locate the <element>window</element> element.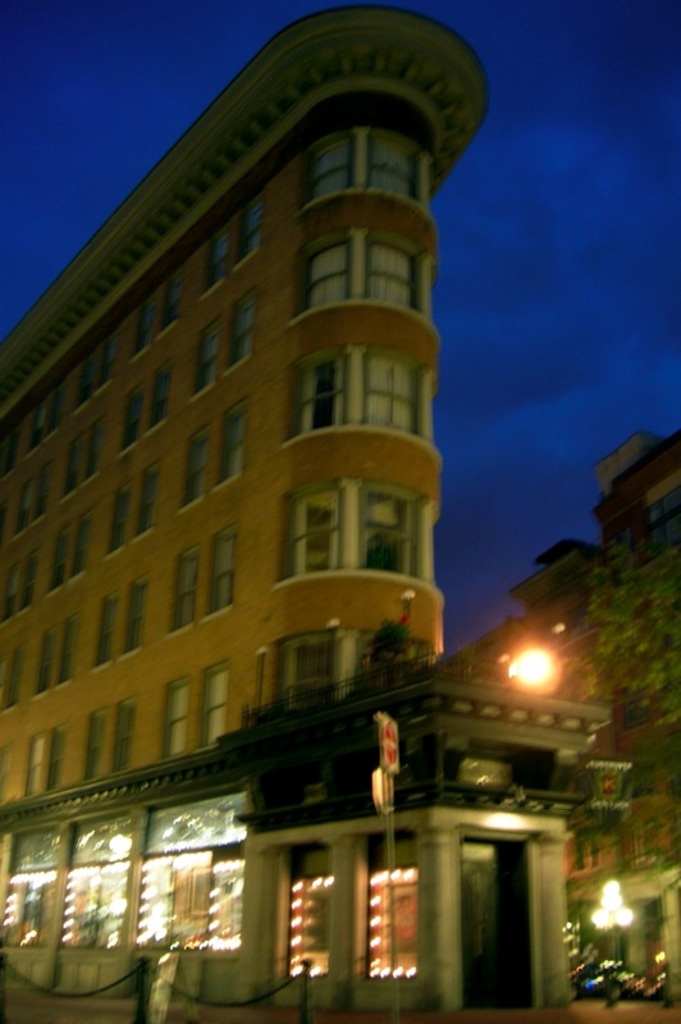
Element bbox: box(46, 722, 65, 791).
